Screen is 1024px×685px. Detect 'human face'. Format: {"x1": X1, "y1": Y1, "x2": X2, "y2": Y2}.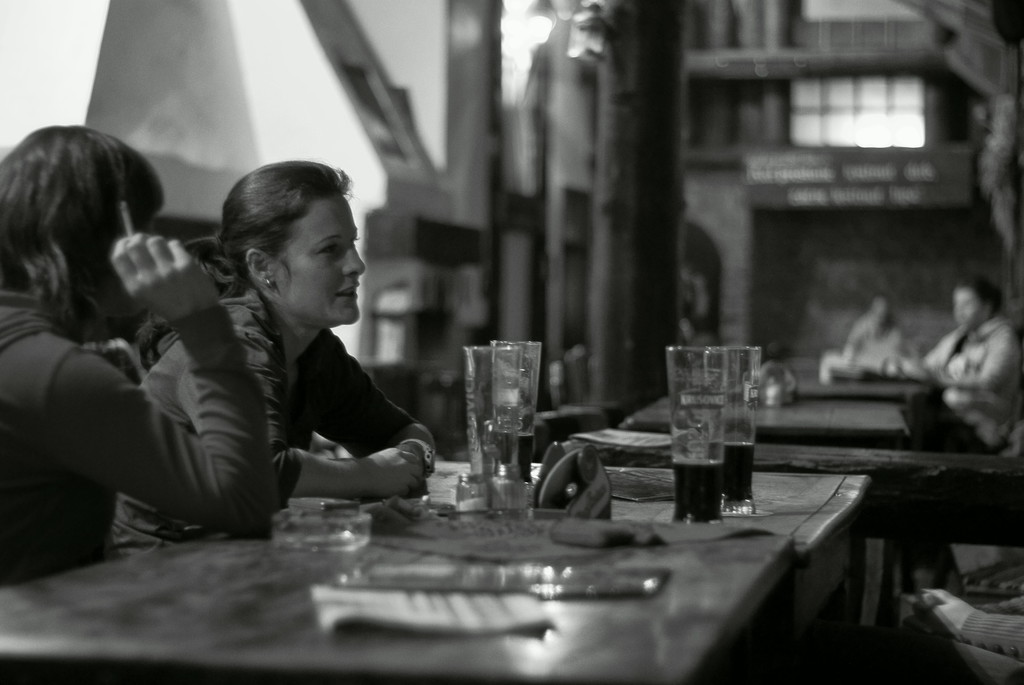
{"x1": 273, "y1": 195, "x2": 367, "y2": 325}.
